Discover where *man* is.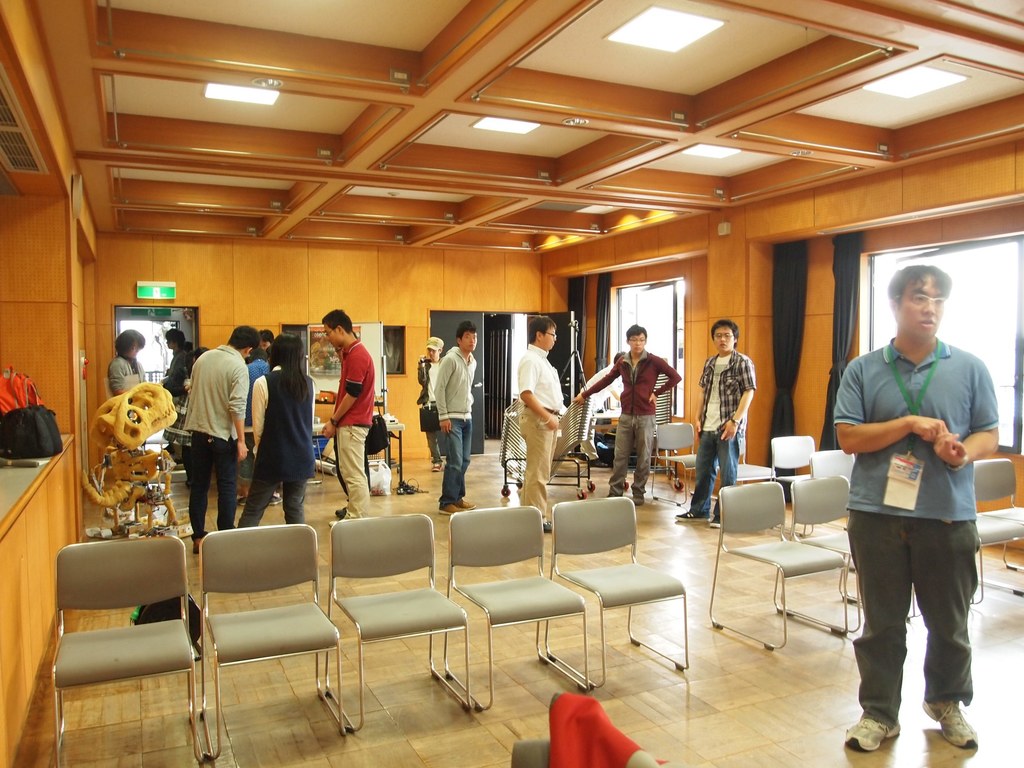
Discovered at (674,319,756,526).
